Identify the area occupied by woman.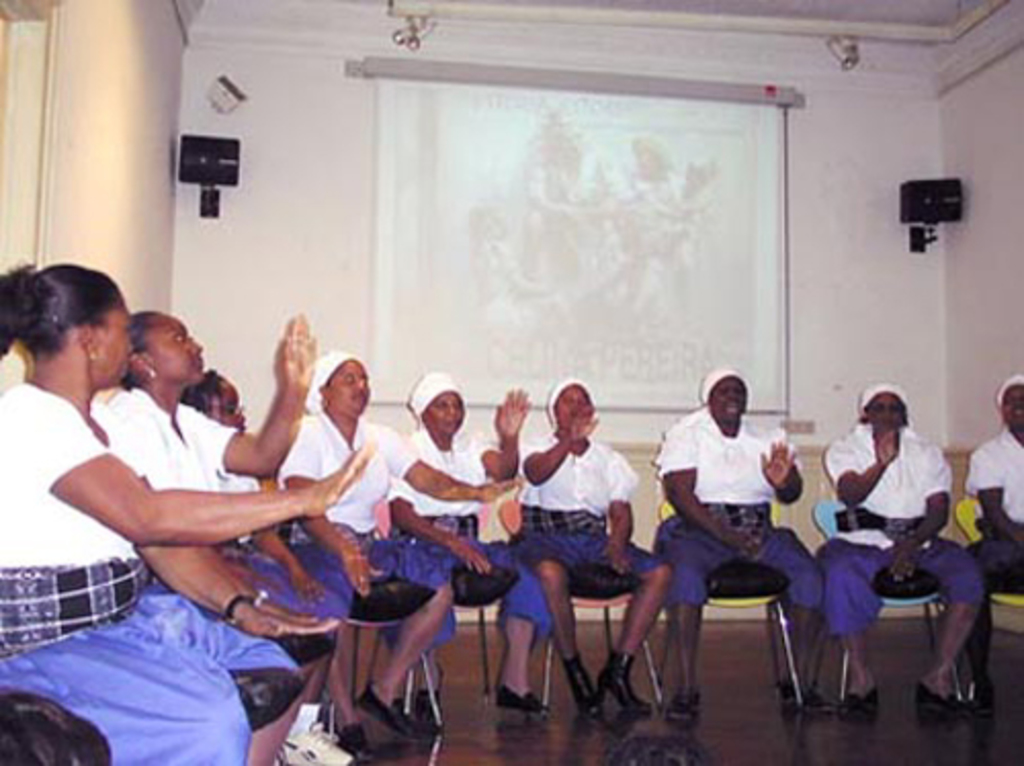
Area: Rect(952, 373, 1022, 698).
